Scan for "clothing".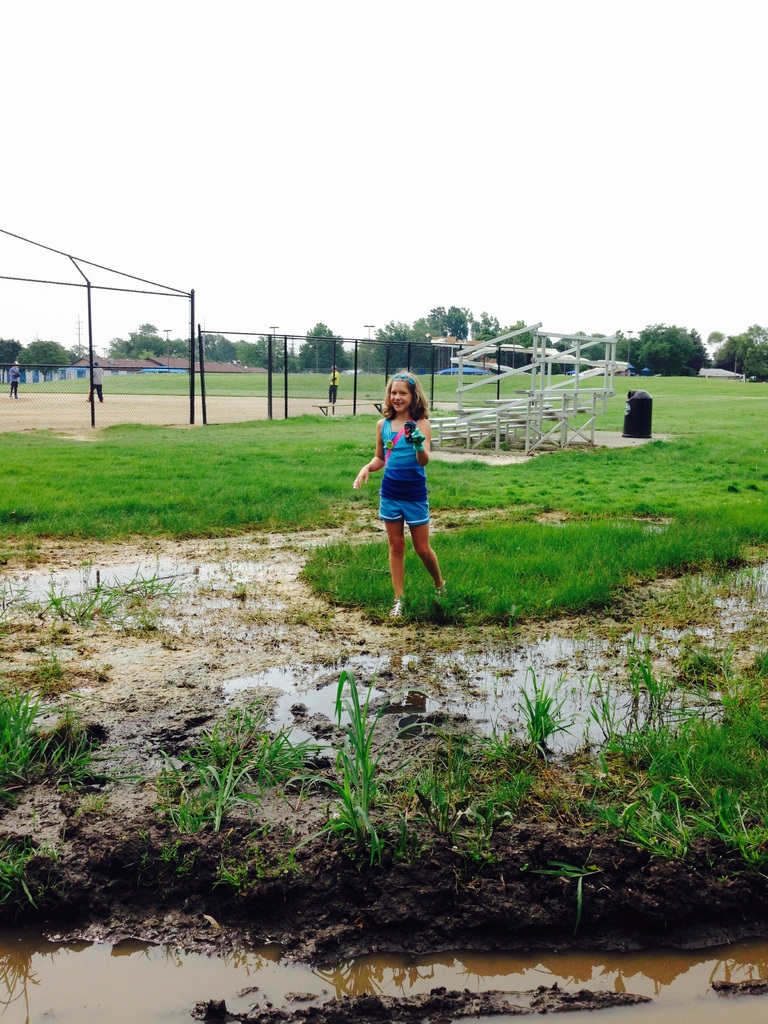
Scan result: {"x1": 368, "y1": 391, "x2": 445, "y2": 556}.
